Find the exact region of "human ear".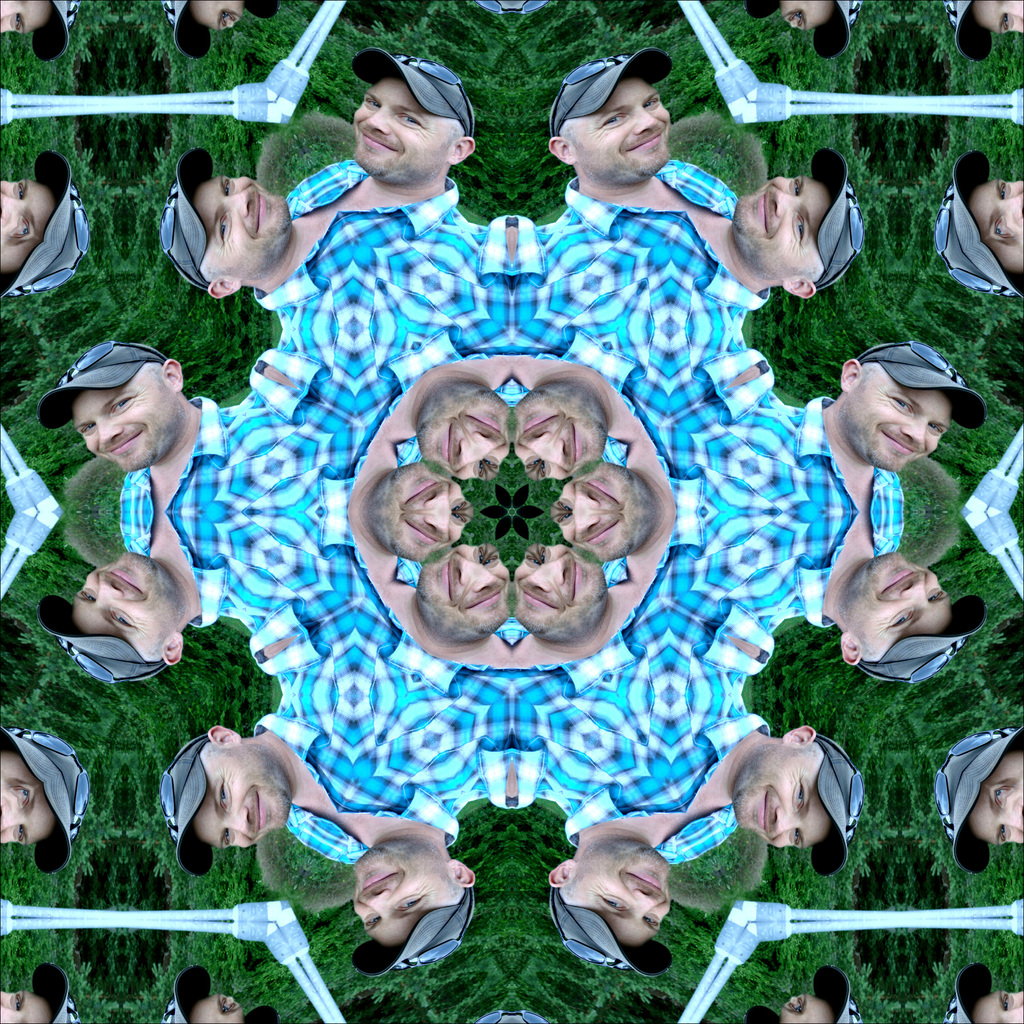
Exact region: pyautogui.locateOnScreen(550, 863, 573, 890).
